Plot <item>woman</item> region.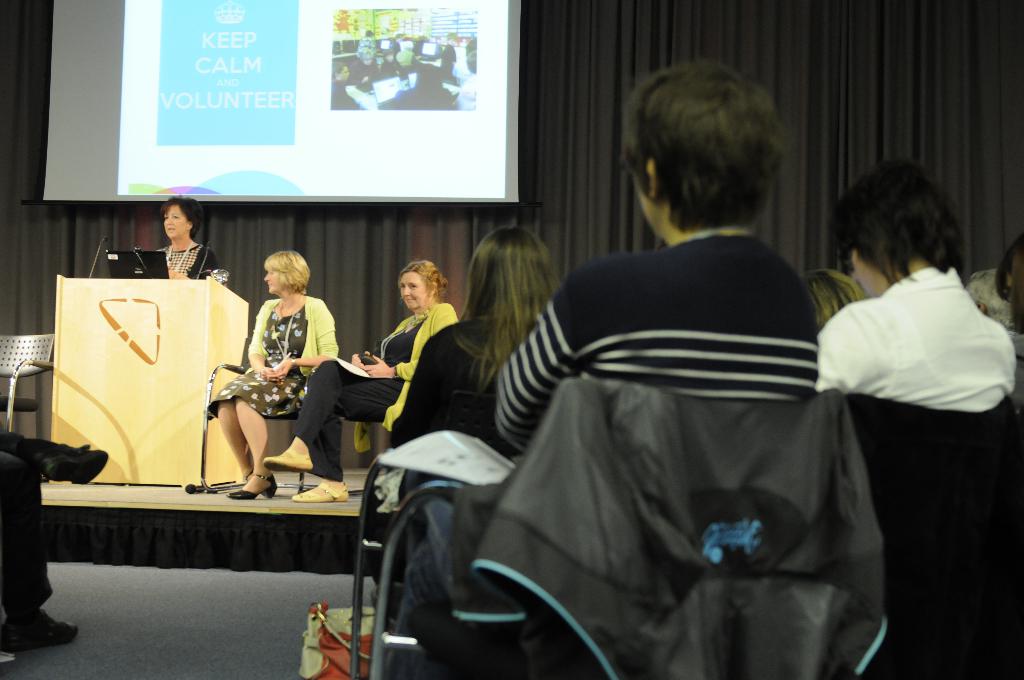
Plotted at bbox(810, 159, 1023, 409).
